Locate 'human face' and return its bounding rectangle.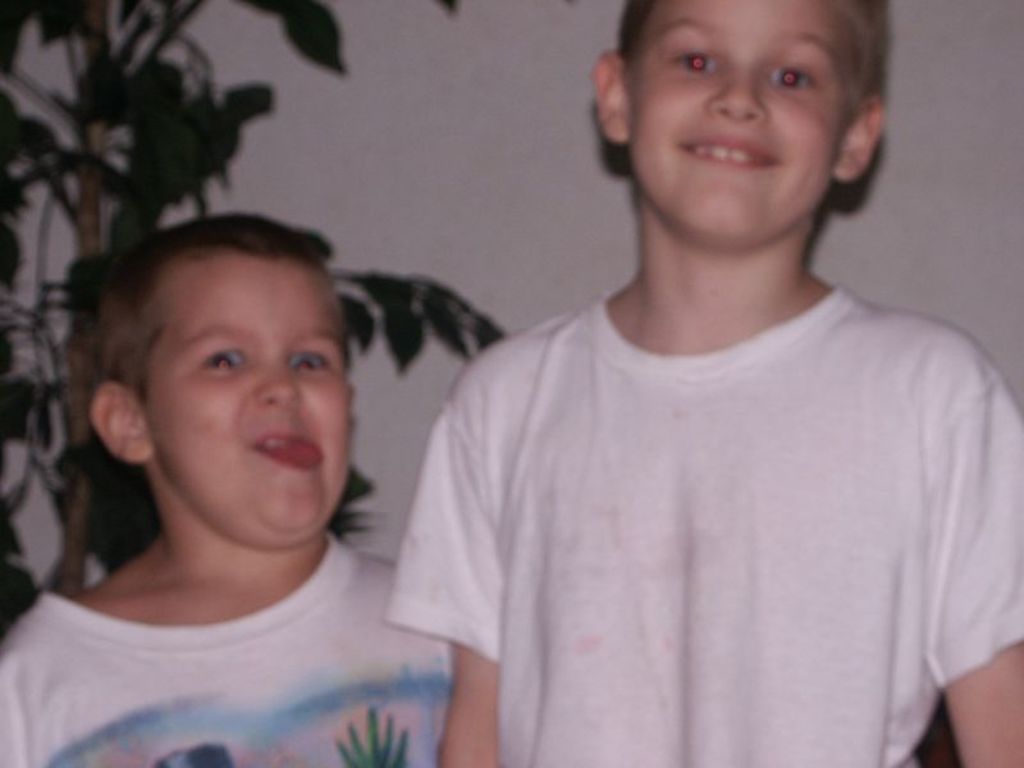
locate(623, 0, 852, 246).
